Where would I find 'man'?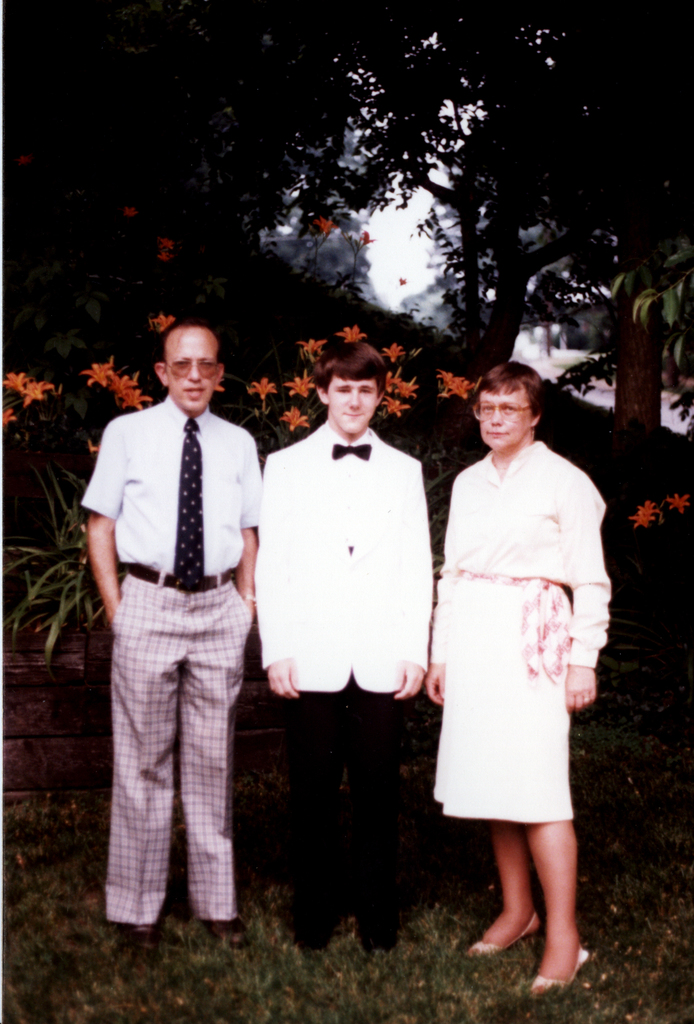
At detection(251, 340, 428, 960).
